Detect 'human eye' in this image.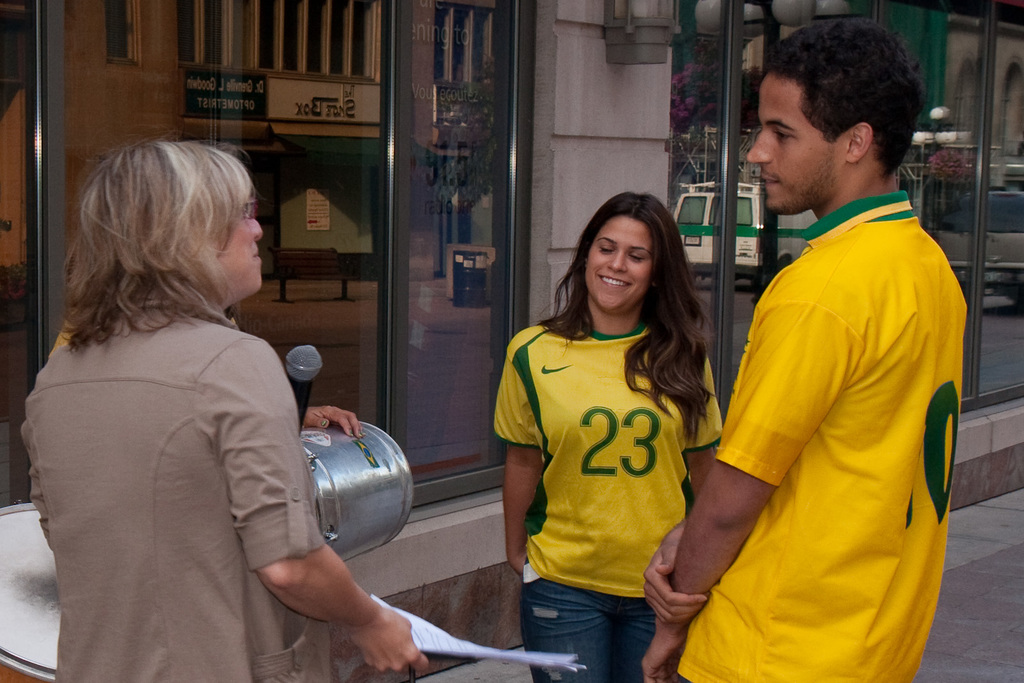
Detection: [595, 240, 614, 257].
